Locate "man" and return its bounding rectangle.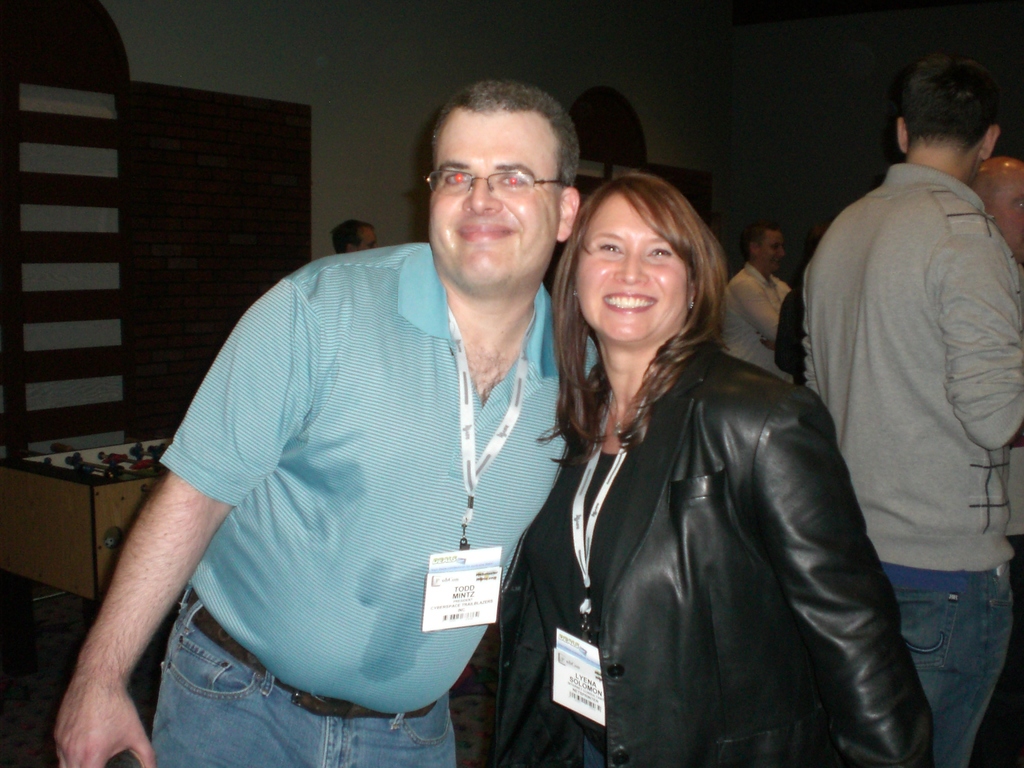
locate(333, 220, 380, 254).
